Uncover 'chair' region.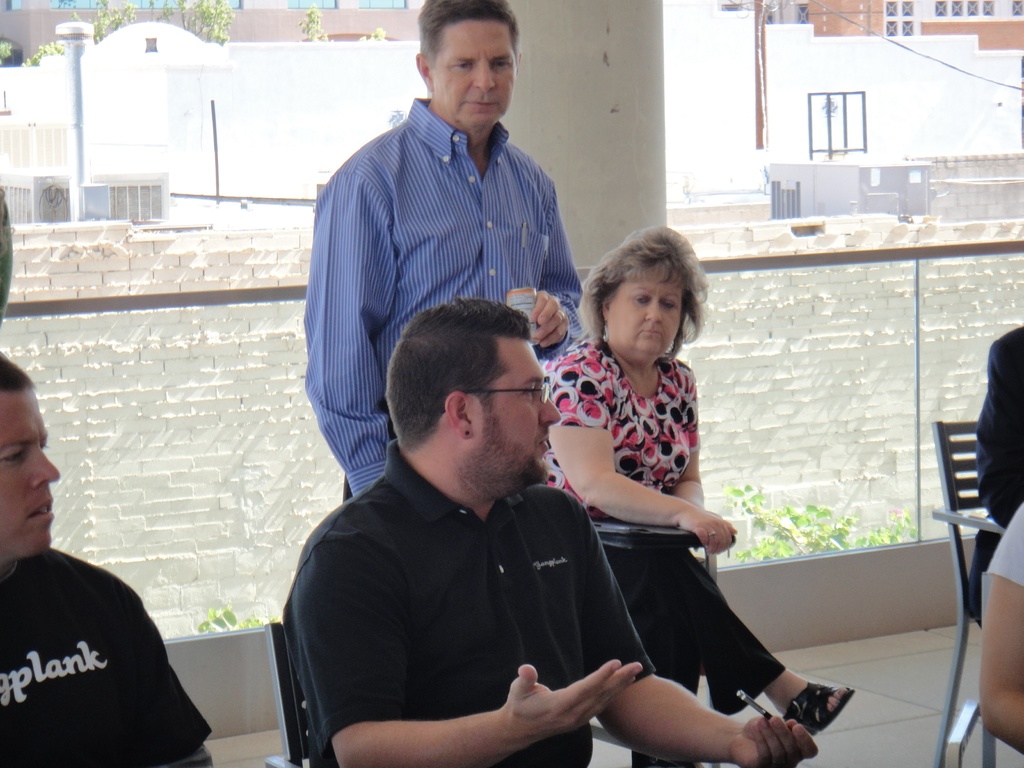
Uncovered: detection(266, 618, 738, 767).
